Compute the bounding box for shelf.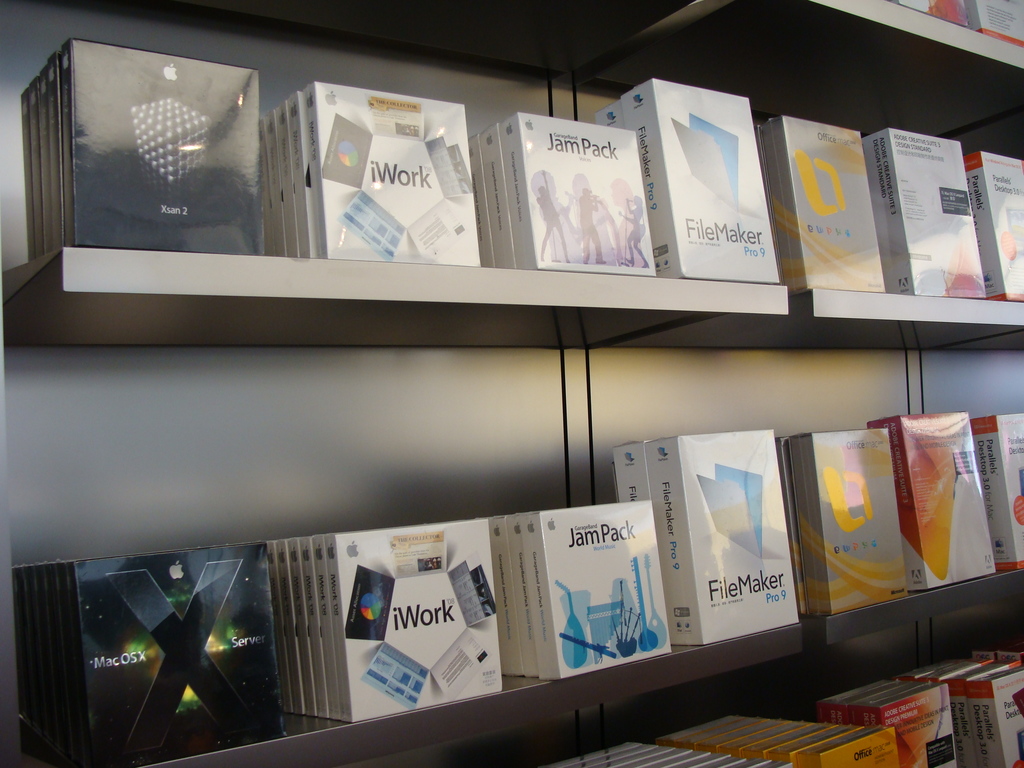
box=[570, 0, 1023, 140].
